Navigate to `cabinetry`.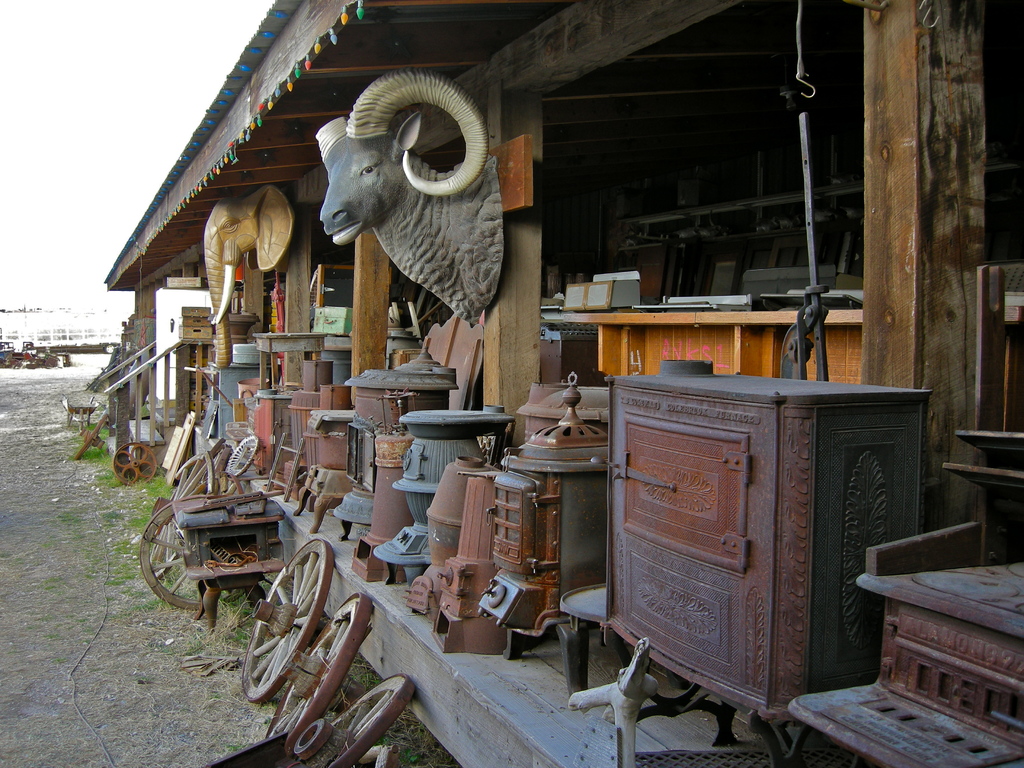
Navigation target: locate(580, 354, 907, 754).
